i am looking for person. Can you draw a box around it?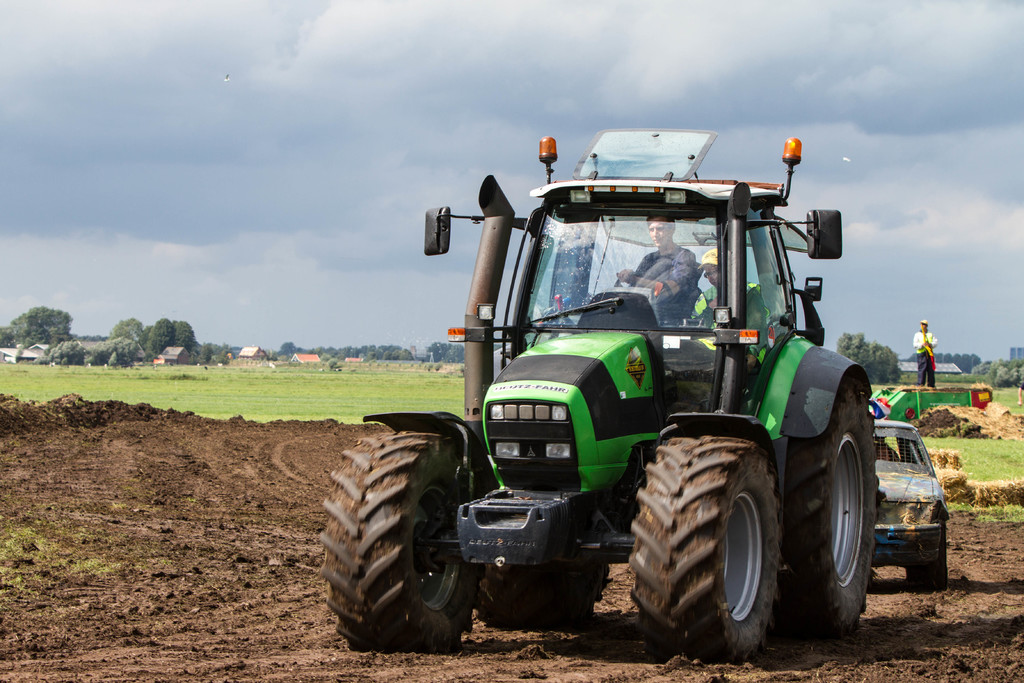
Sure, the bounding box is [x1=911, y1=318, x2=940, y2=384].
